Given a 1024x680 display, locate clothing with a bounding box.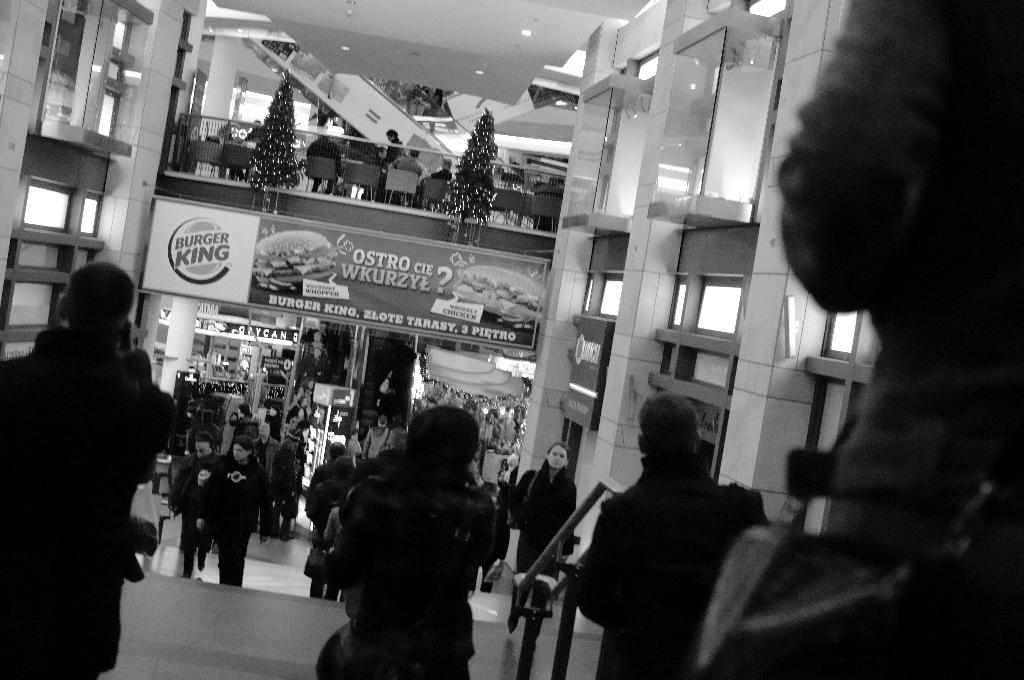
Located: left=170, top=458, right=222, bottom=565.
